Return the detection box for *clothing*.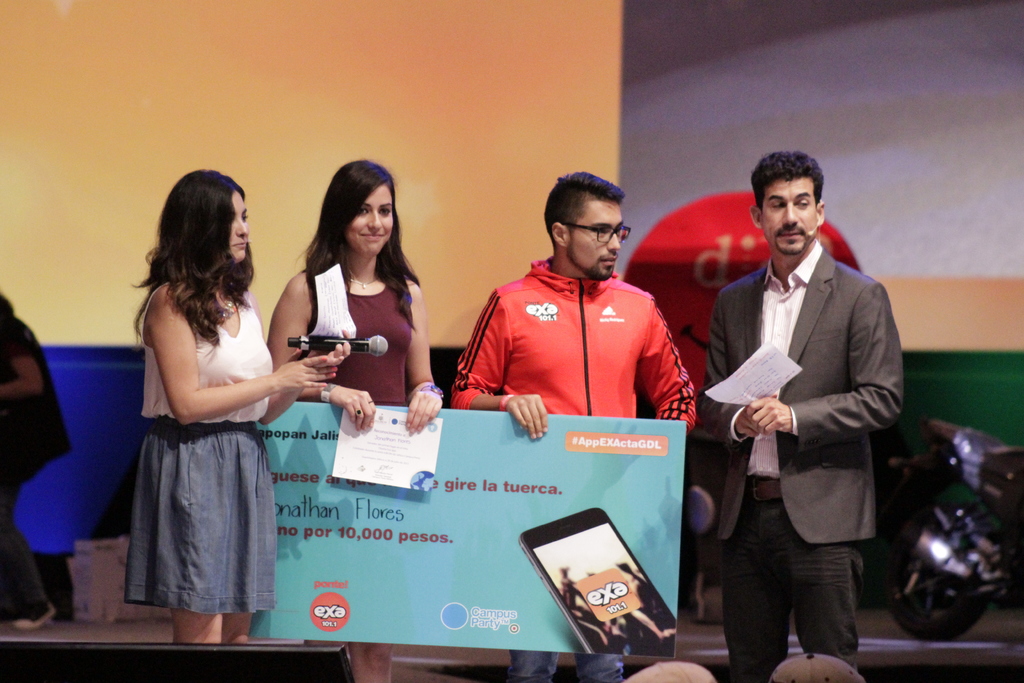
region(0, 311, 71, 620).
